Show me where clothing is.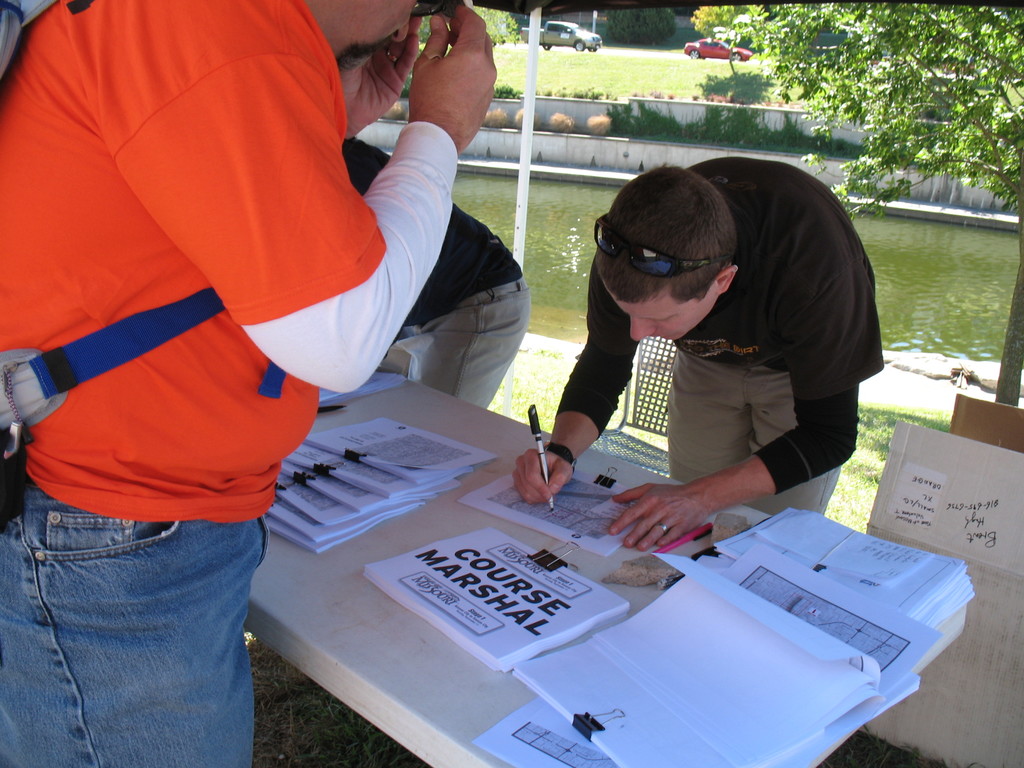
clothing is at BBox(530, 193, 884, 536).
